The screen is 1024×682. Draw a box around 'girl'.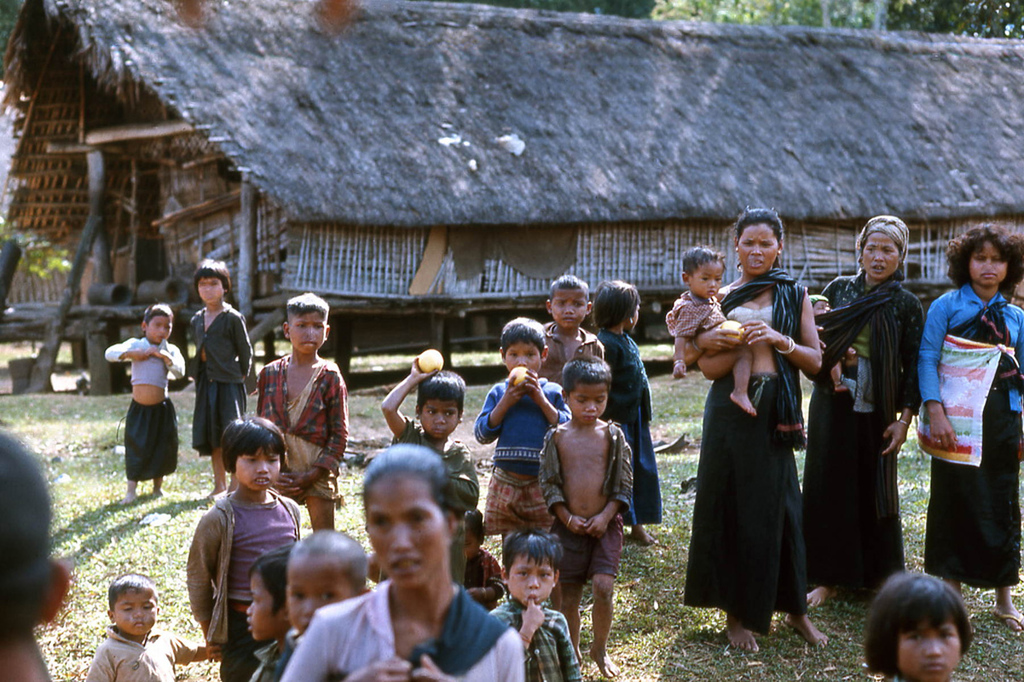
<bbox>671, 209, 820, 641</bbox>.
